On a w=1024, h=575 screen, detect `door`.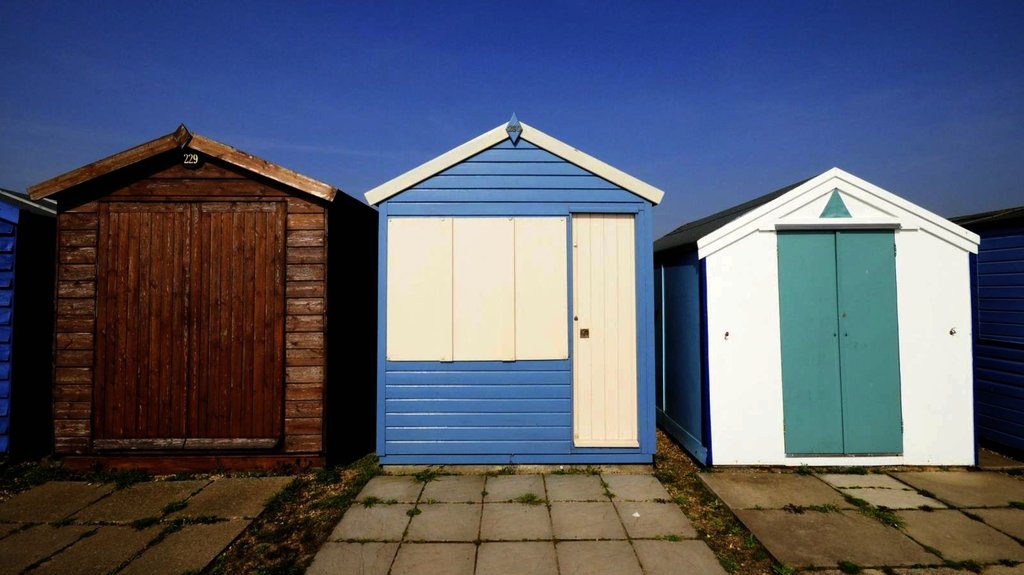
box(568, 209, 639, 449).
